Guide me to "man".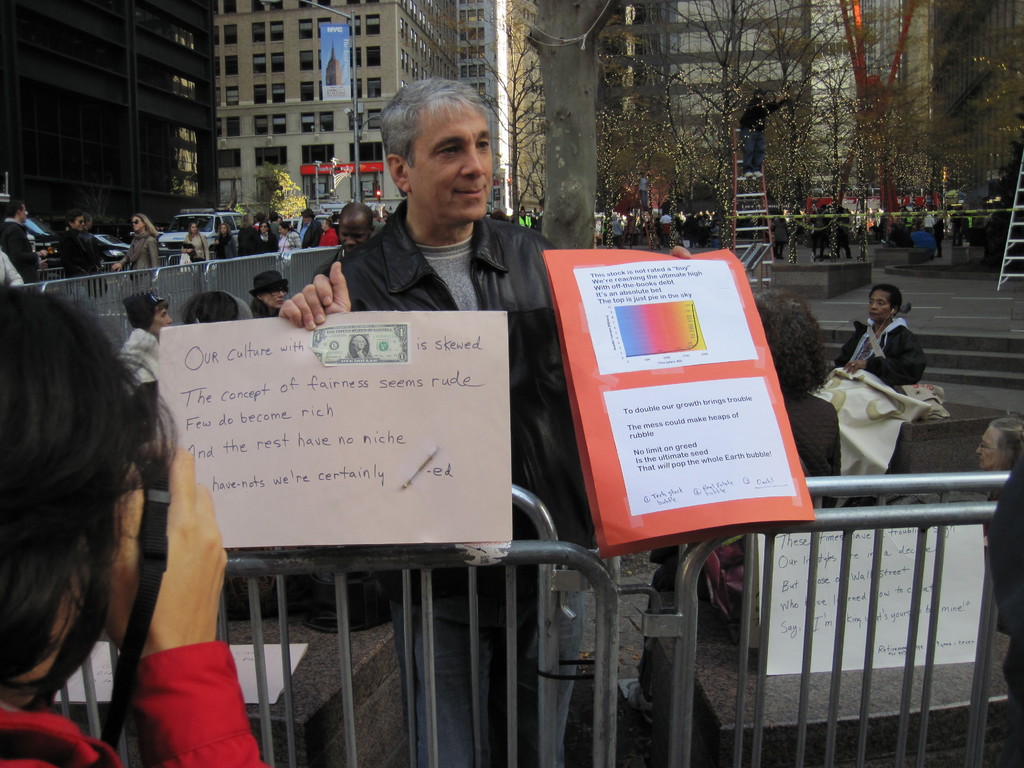
Guidance: bbox=[2, 202, 49, 284].
